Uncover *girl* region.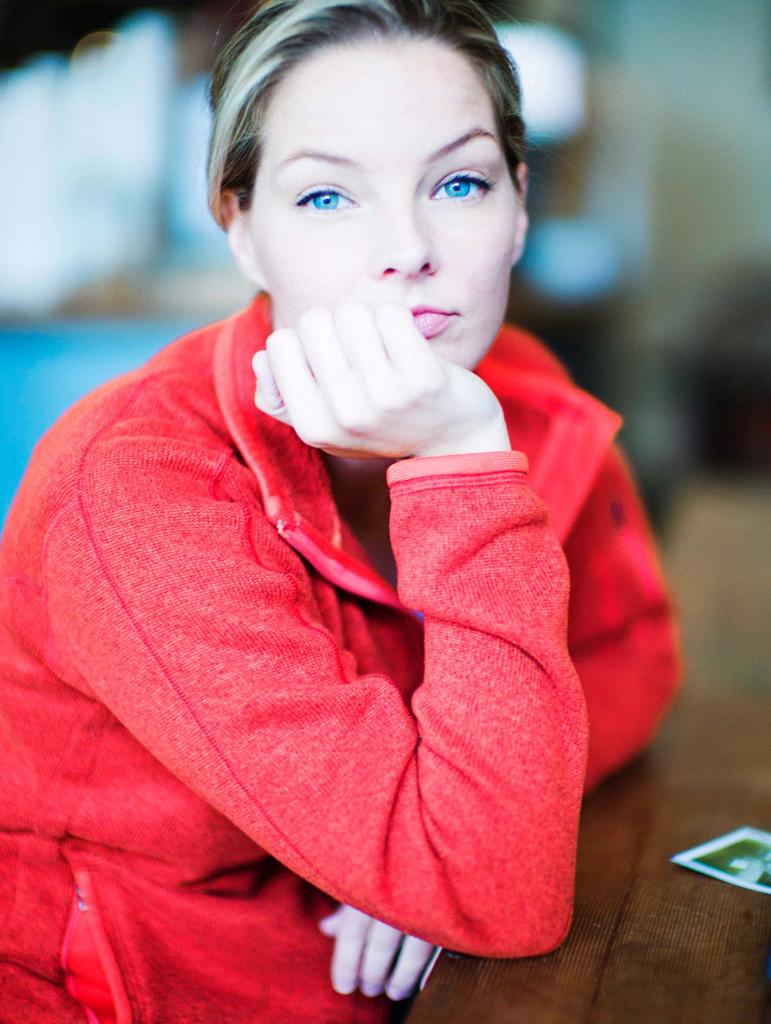
Uncovered: 0/1/679/1023.
